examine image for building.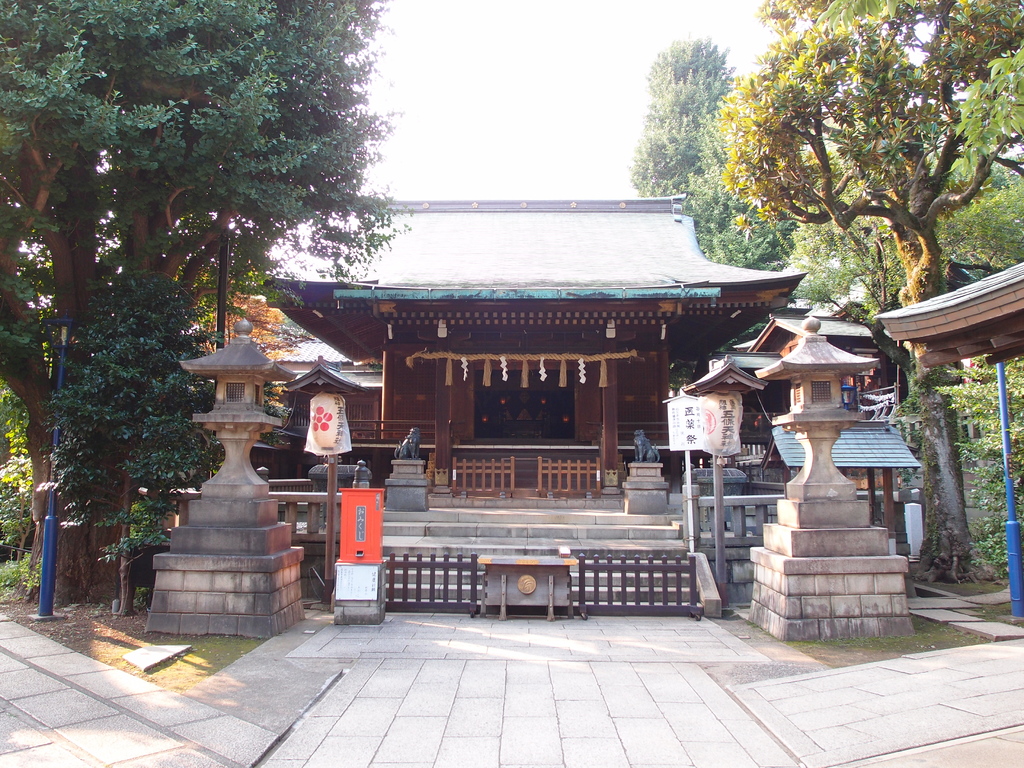
Examination result: crop(262, 192, 809, 596).
